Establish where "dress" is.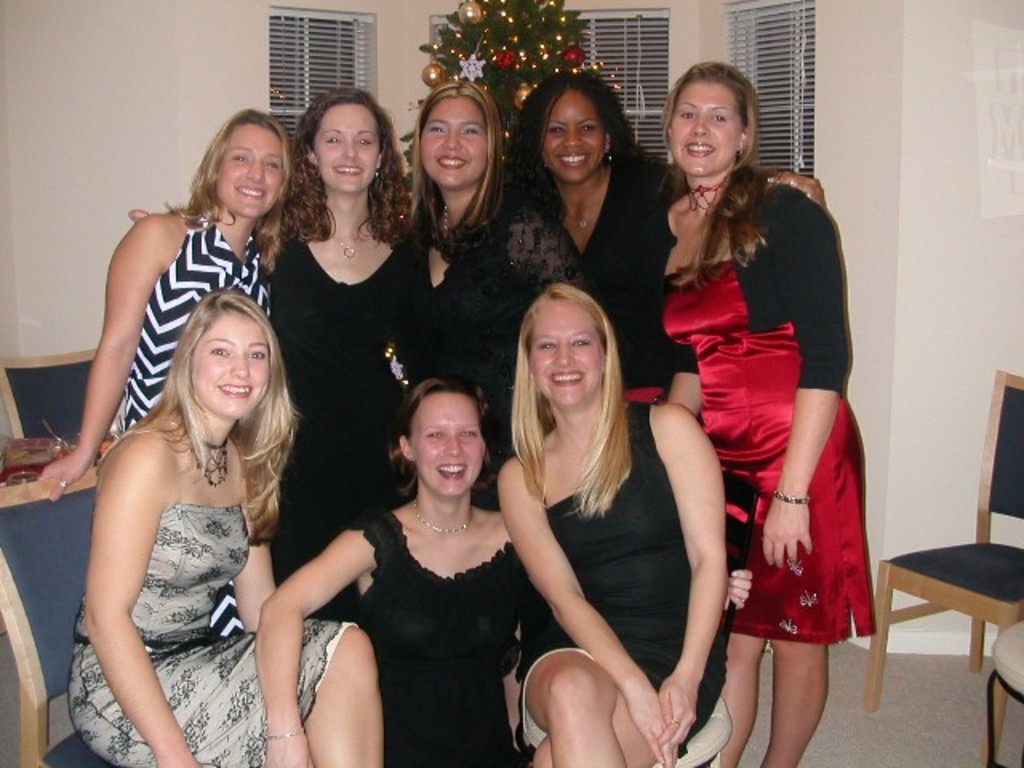
Established at [267, 240, 430, 510].
